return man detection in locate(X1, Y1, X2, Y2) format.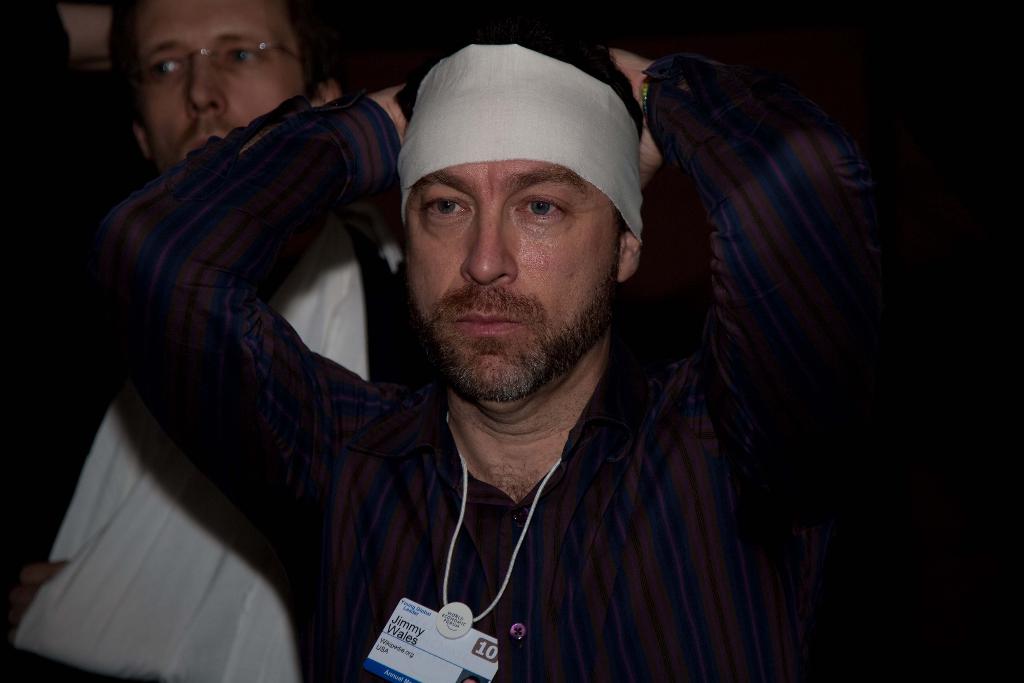
locate(0, 3, 436, 682).
